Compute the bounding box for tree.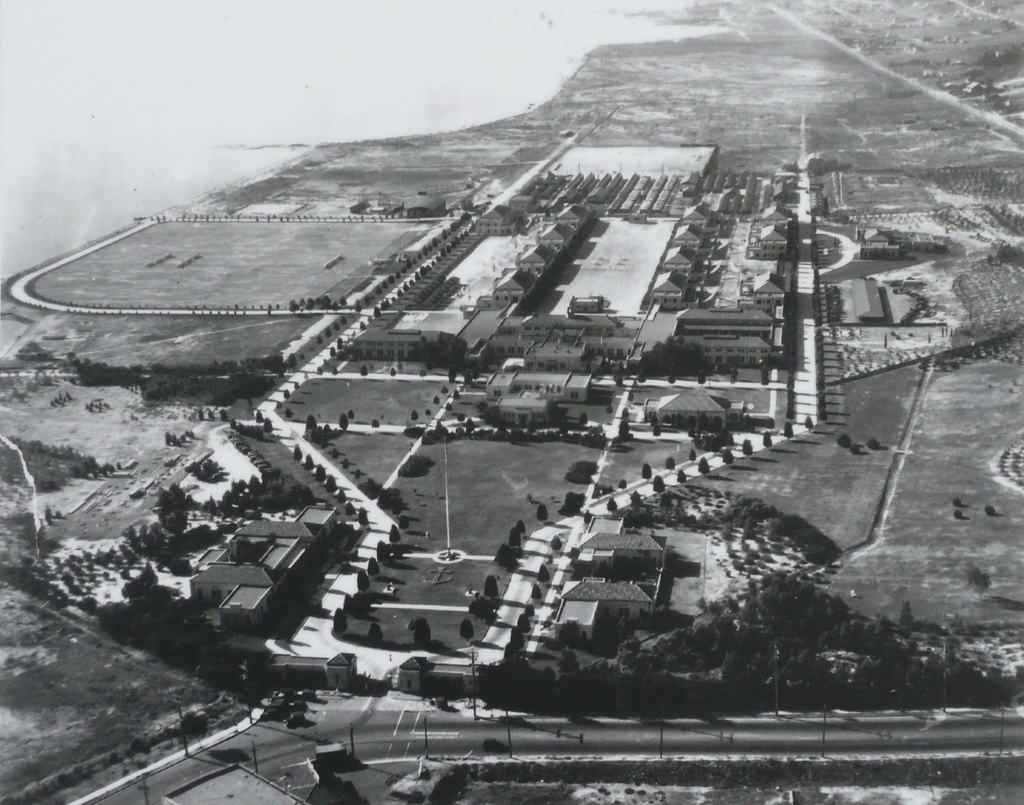
390 525 400 546.
